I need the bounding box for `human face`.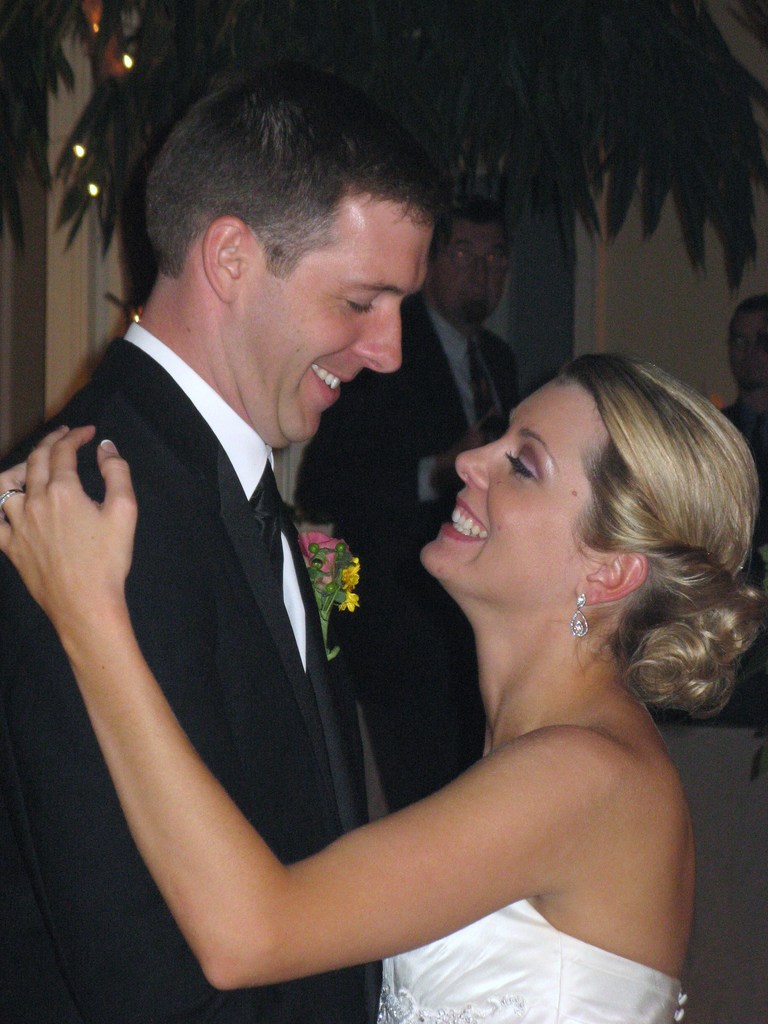
Here it is: <bbox>729, 314, 767, 387</bbox>.
